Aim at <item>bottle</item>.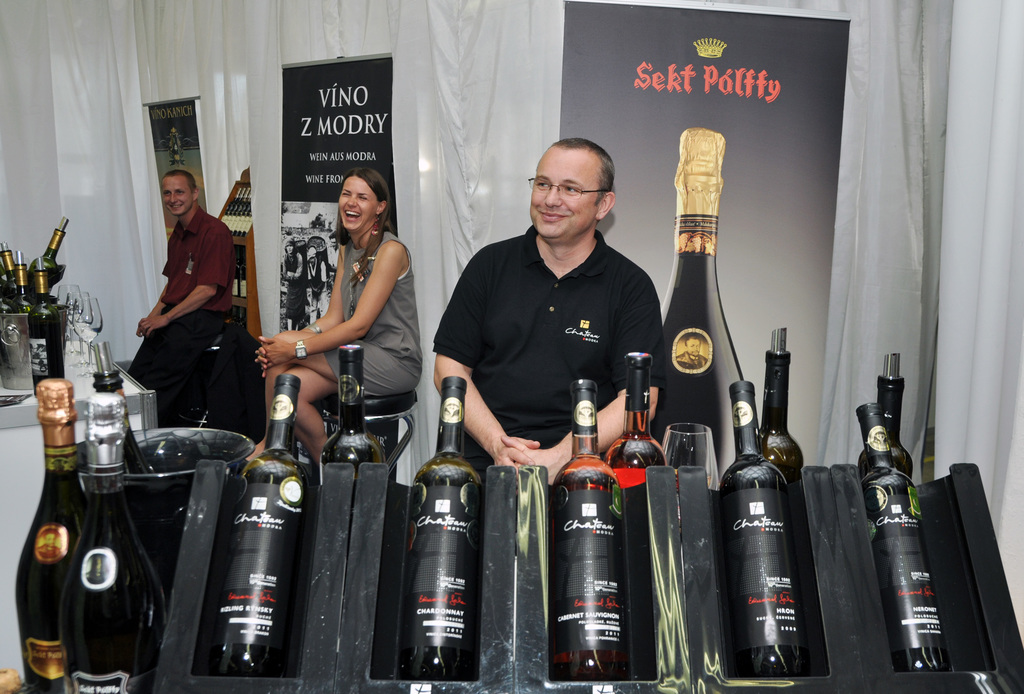
Aimed at 57/433/166/693.
